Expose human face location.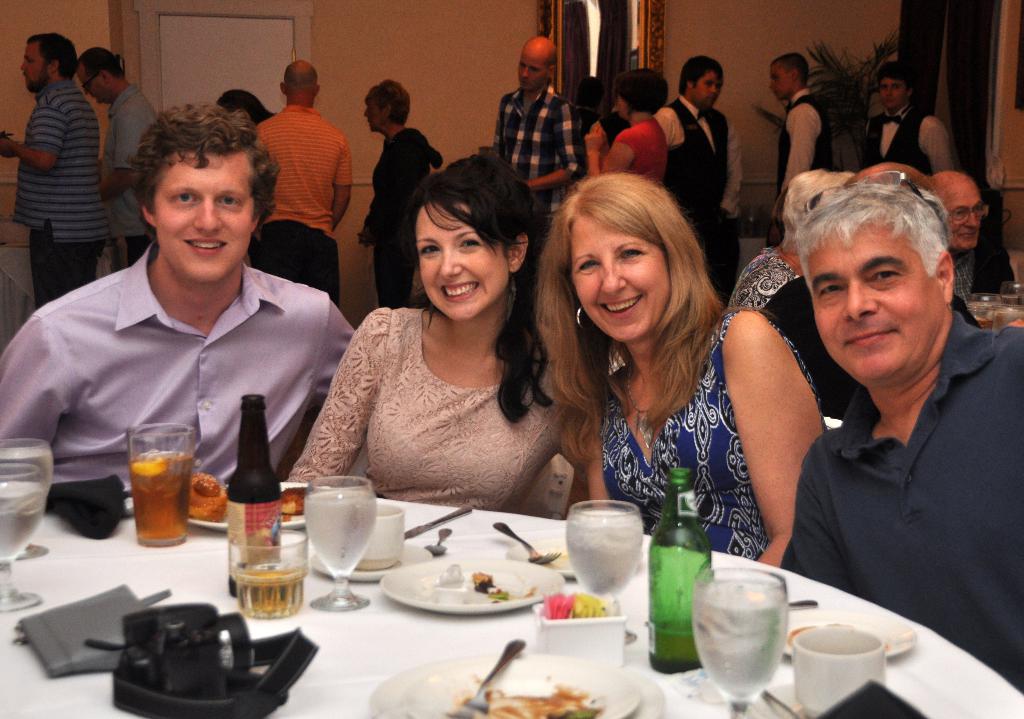
Exposed at bbox(575, 212, 673, 345).
